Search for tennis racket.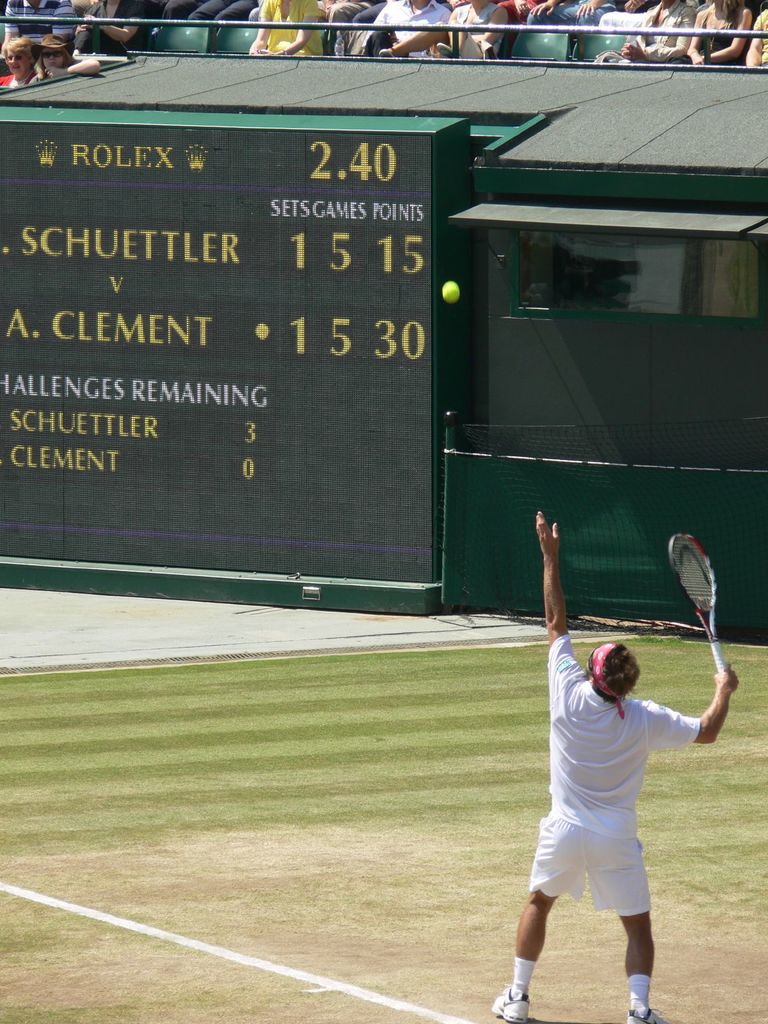
Found at BBox(666, 533, 732, 673).
